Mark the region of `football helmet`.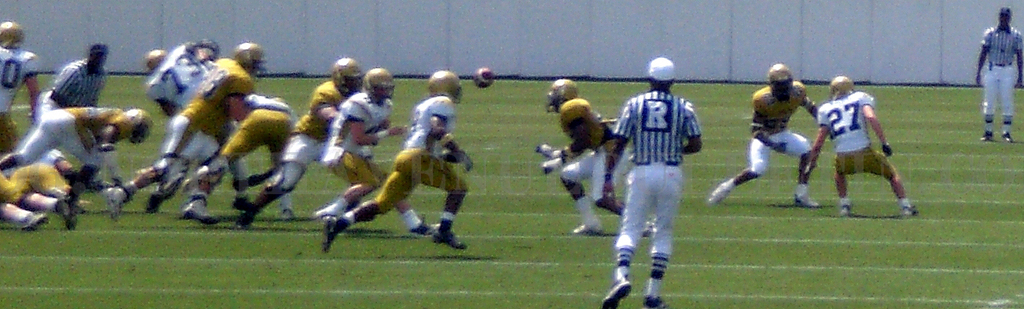
Region: {"left": 824, "top": 78, "right": 862, "bottom": 100}.
